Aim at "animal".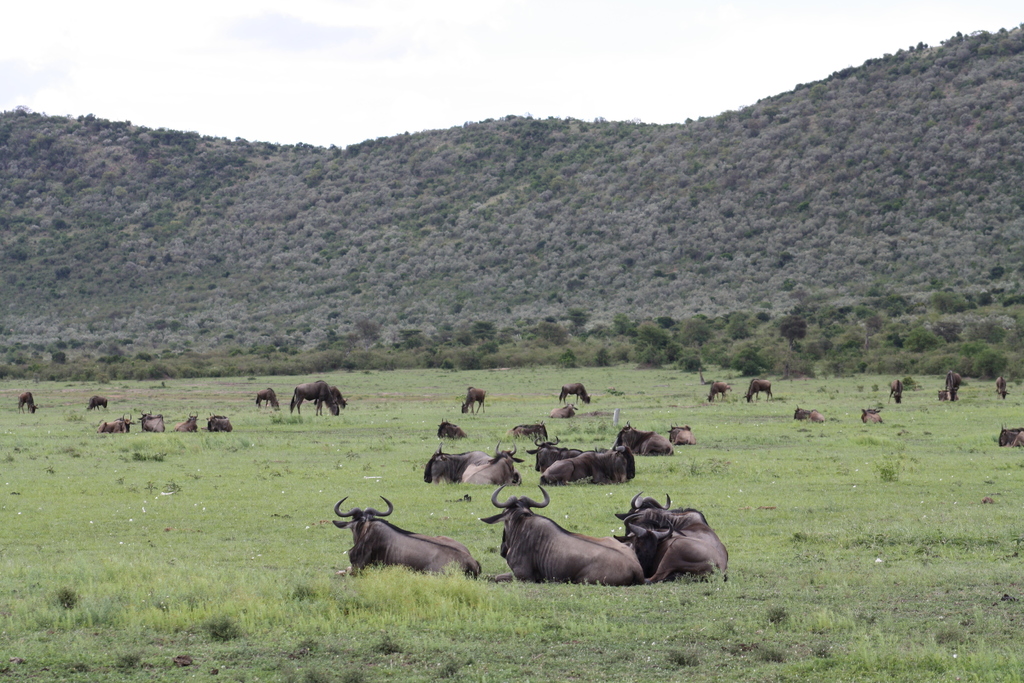
Aimed at box(479, 447, 529, 489).
